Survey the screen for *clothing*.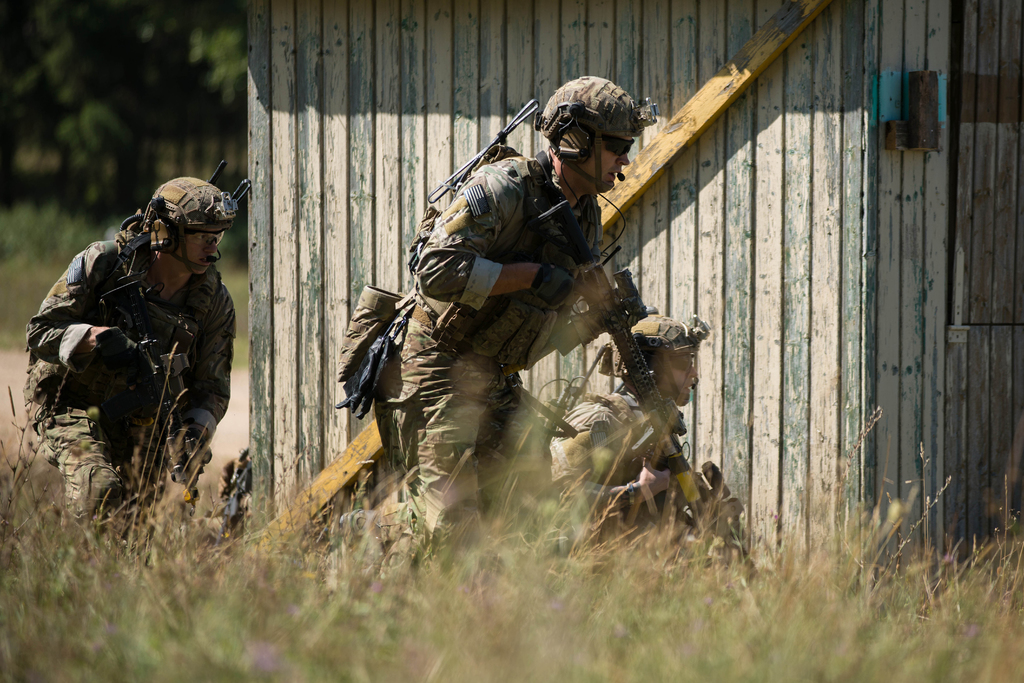
Survey found: [22, 236, 240, 522].
